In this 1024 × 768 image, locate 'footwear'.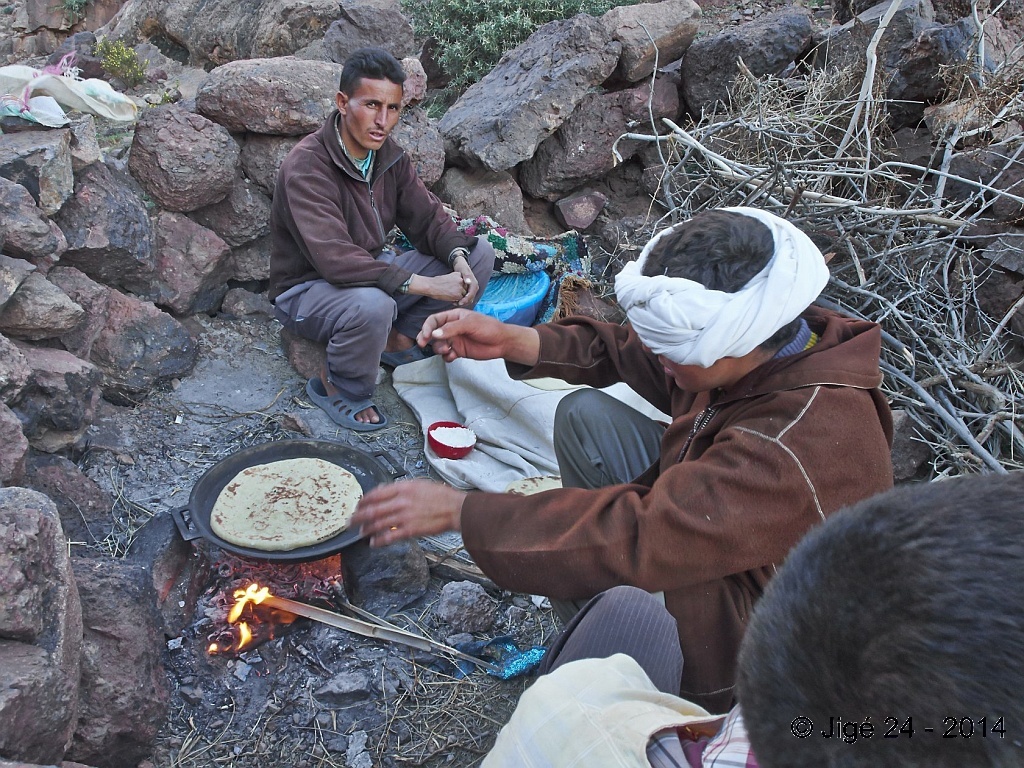
Bounding box: crop(378, 350, 429, 374).
